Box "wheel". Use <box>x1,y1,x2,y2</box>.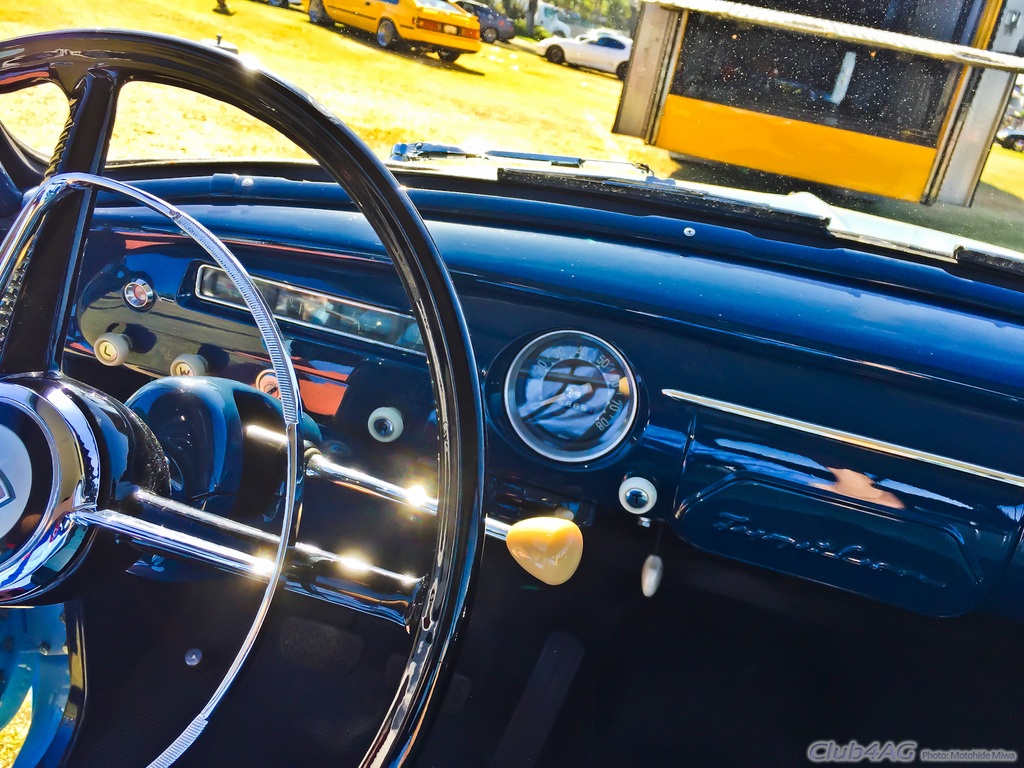
<box>543,44,569,63</box>.
